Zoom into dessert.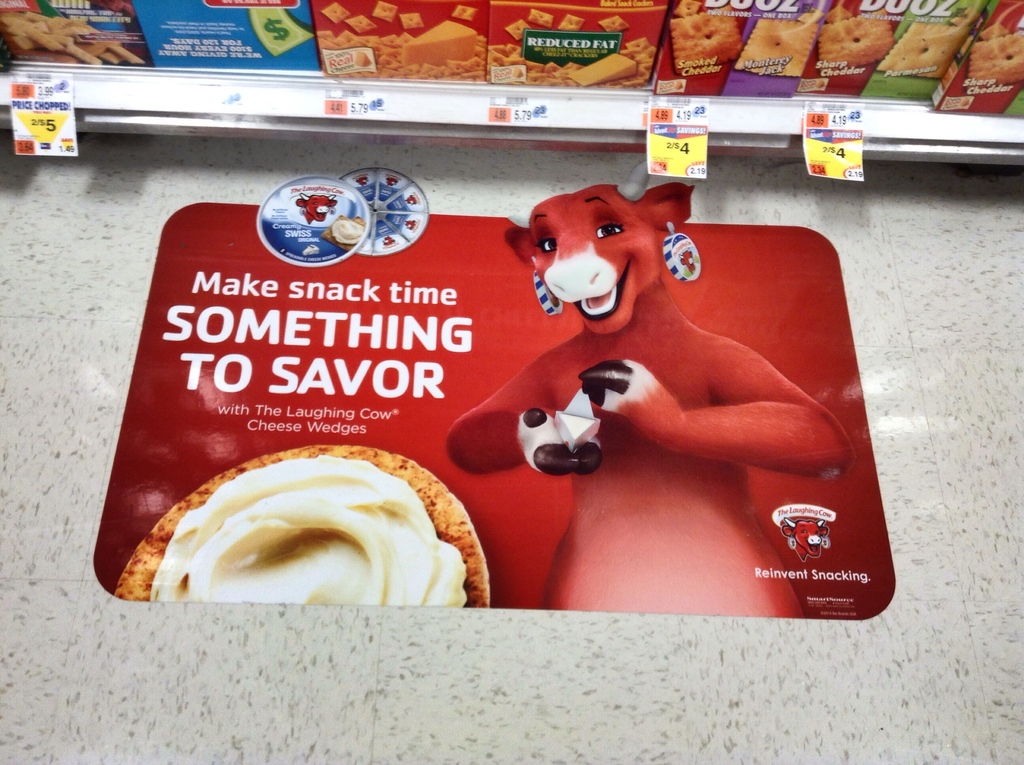
Zoom target: 344 17 376 32.
